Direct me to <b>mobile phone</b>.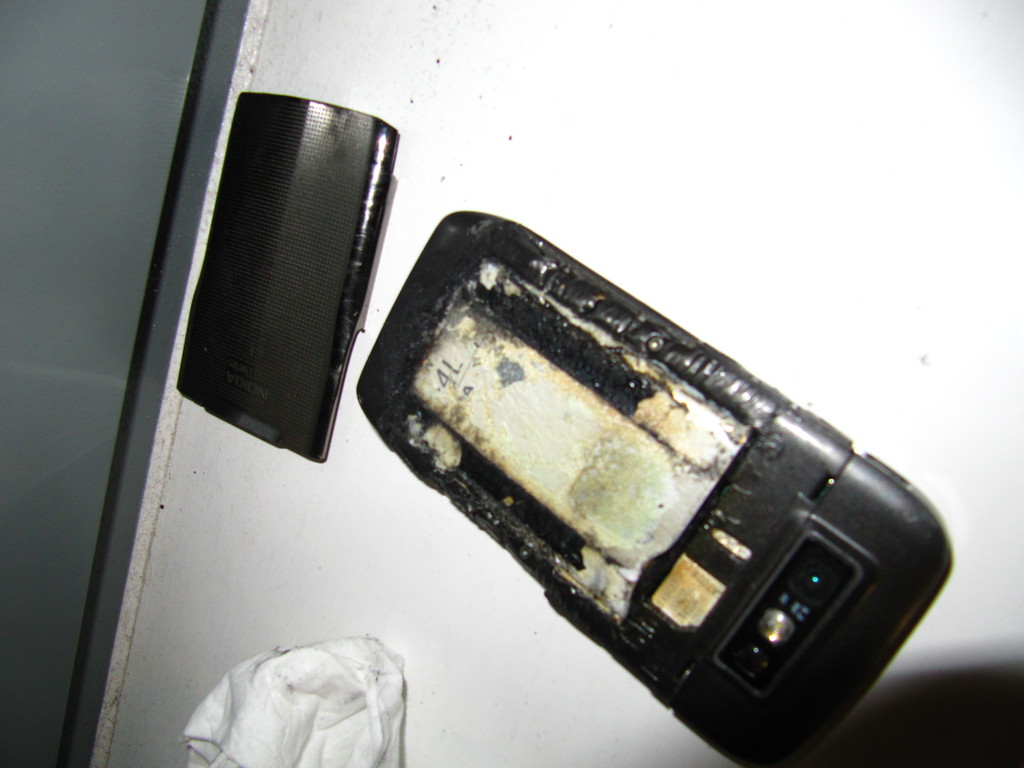
Direction: bbox=(349, 207, 954, 767).
